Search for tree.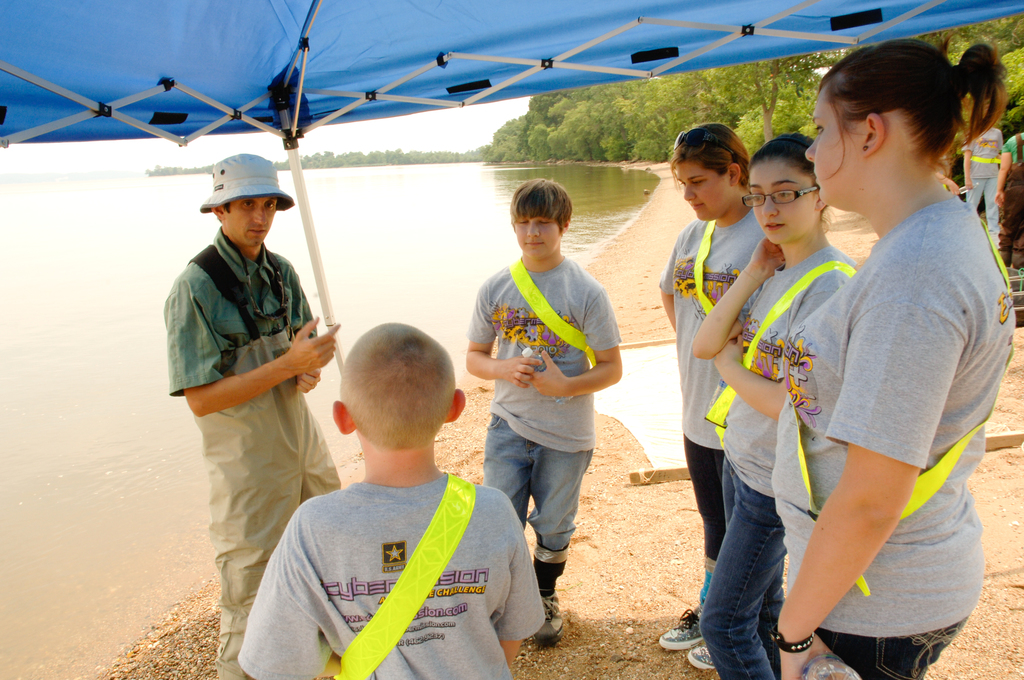
Found at locate(634, 77, 668, 161).
